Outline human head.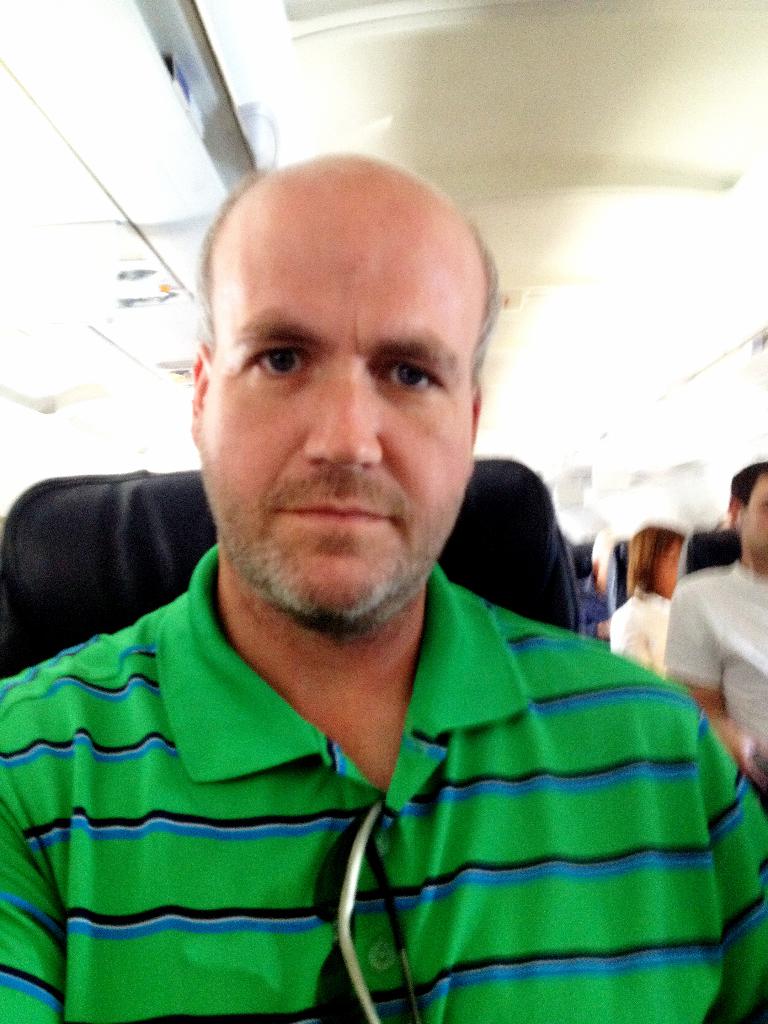
Outline: {"left": 726, "top": 455, "right": 767, "bottom": 562}.
